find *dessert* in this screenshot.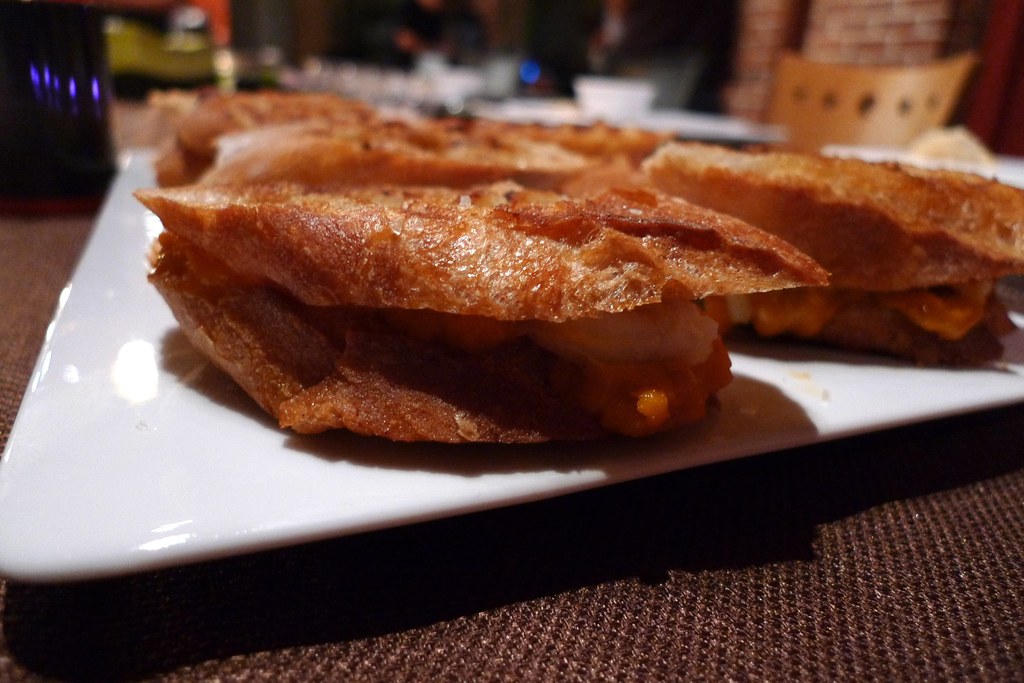
The bounding box for *dessert* is (129,191,840,444).
